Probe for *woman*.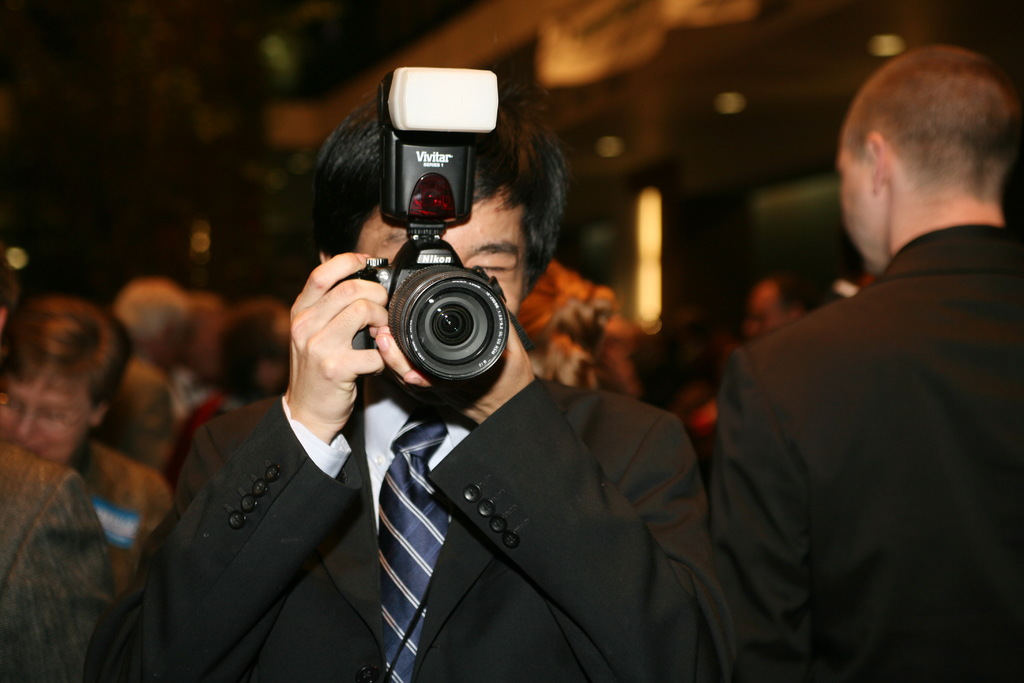
Probe result: bbox=[0, 291, 167, 573].
